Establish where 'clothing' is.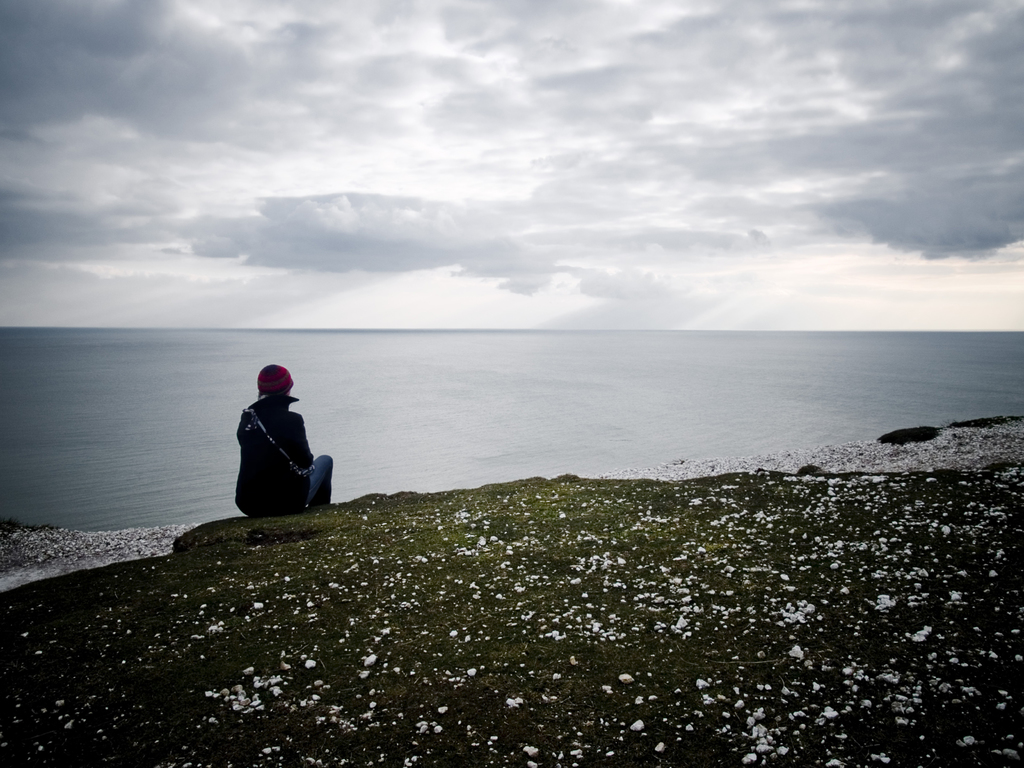
Established at x1=234, y1=397, x2=328, y2=515.
